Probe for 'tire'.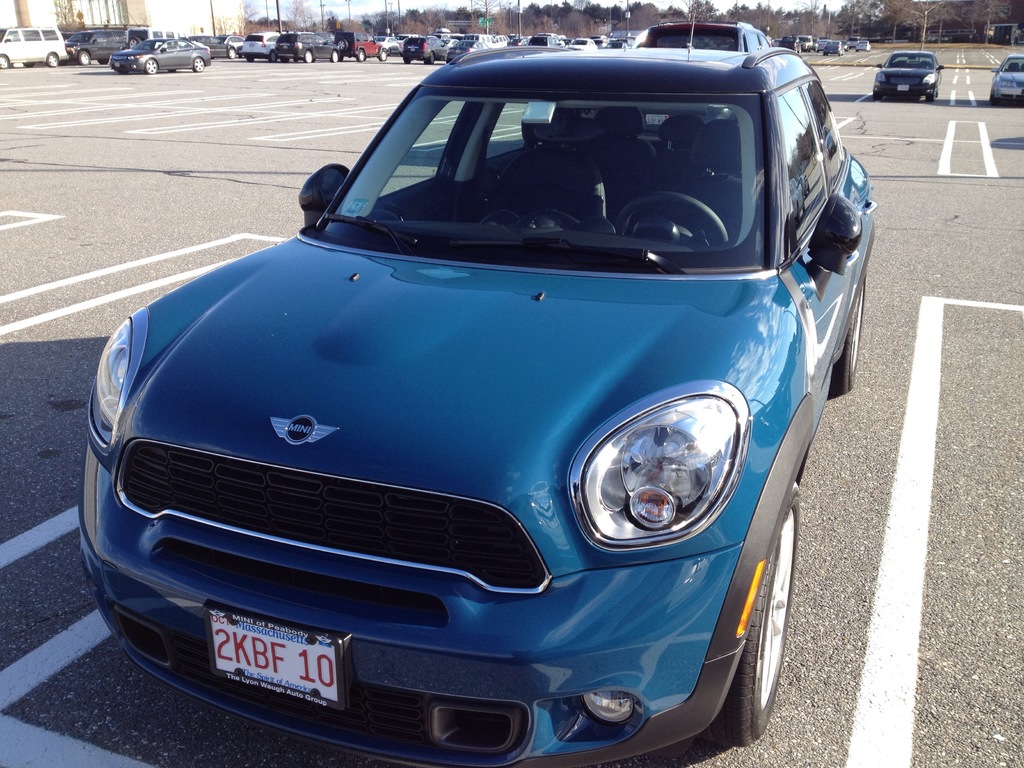
Probe result: <box>798,46,804,56</box>.
